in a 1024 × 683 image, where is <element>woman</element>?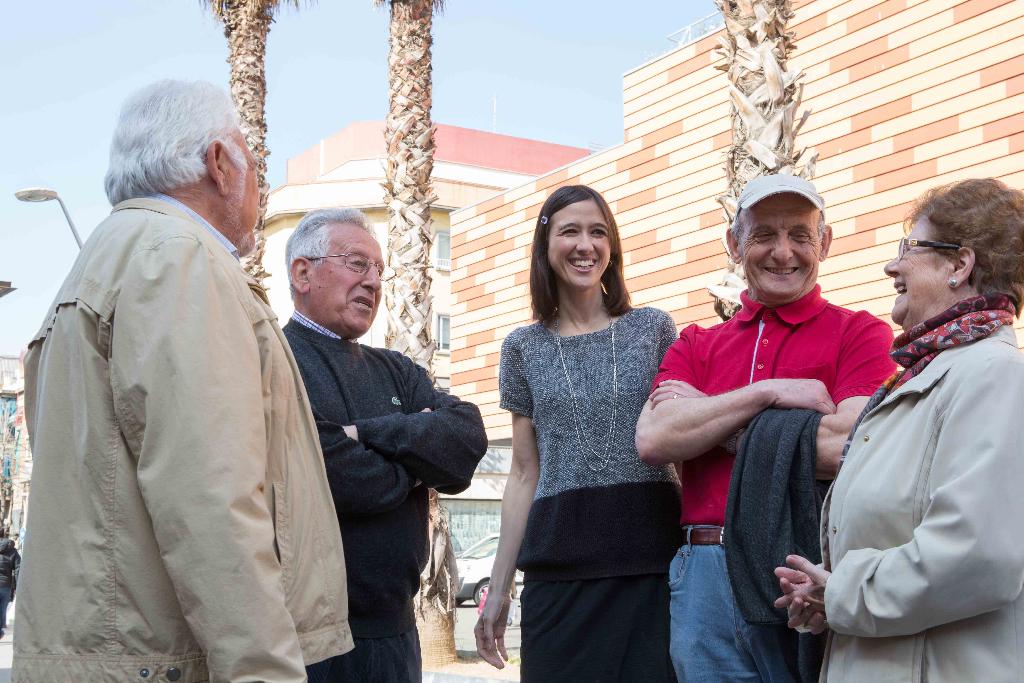
491 180 694 673.
